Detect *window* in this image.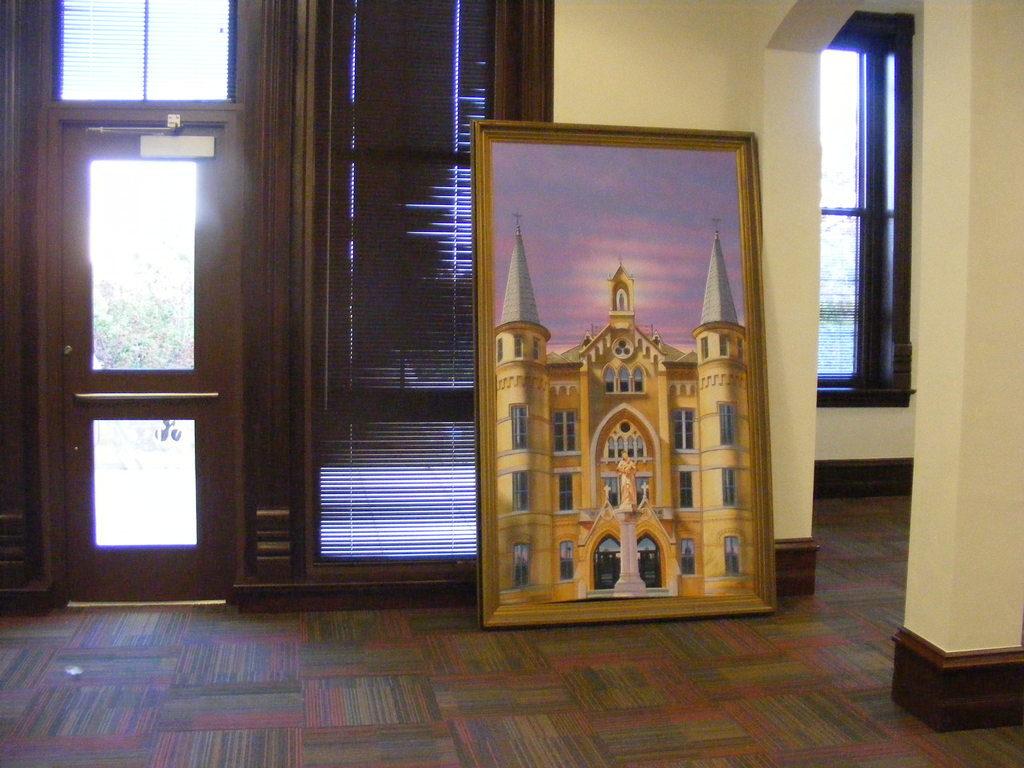
Detection: x1=719 y1=401 x2=740 y2=445.
